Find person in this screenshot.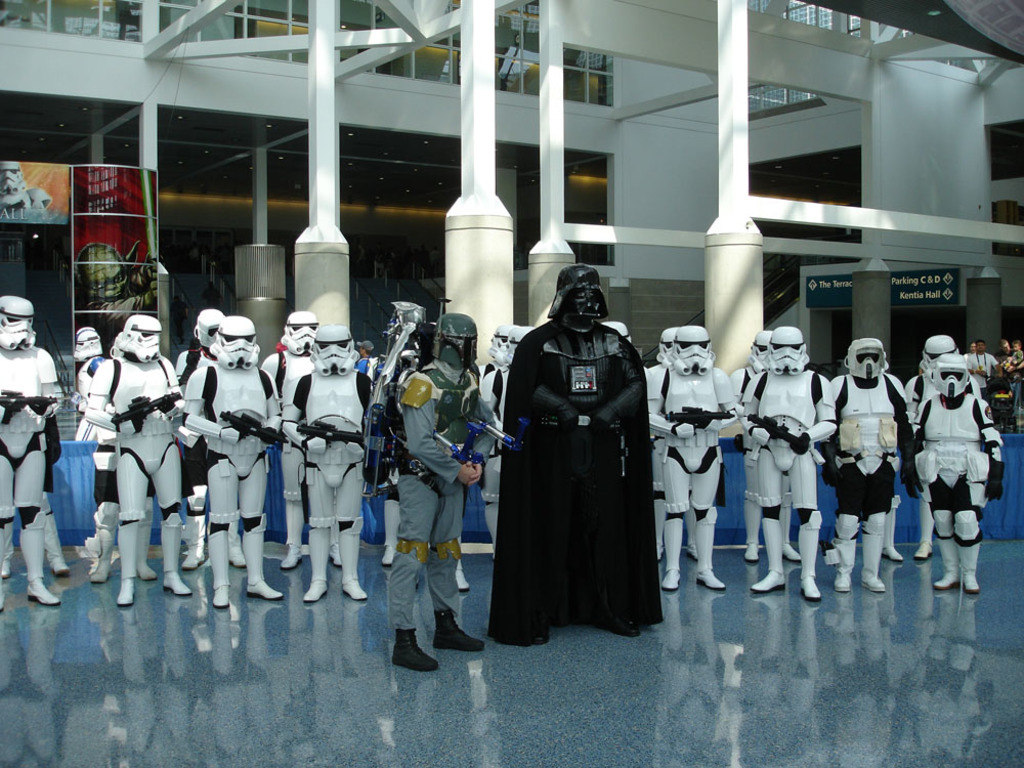
The bounding box for person is (left=258, top=314, right=312, bottom=568).
